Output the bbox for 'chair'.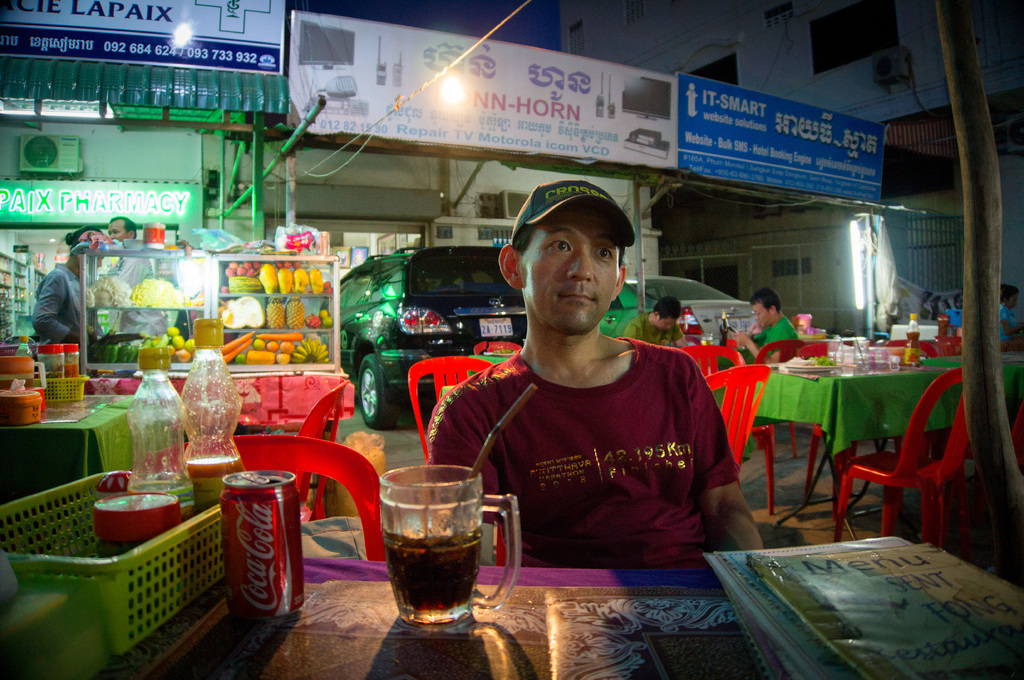
bbox=[701, 360, 774, 482].
